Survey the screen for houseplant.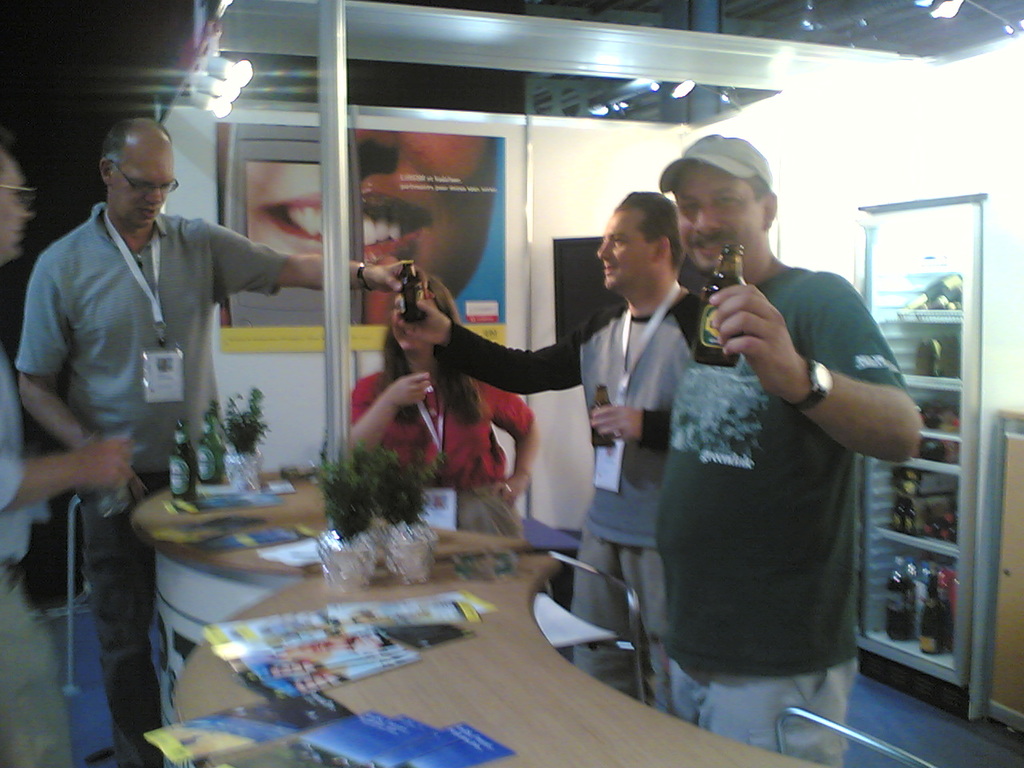
Survey found: (x1=315, y1=422, x2=397, y2=601).
